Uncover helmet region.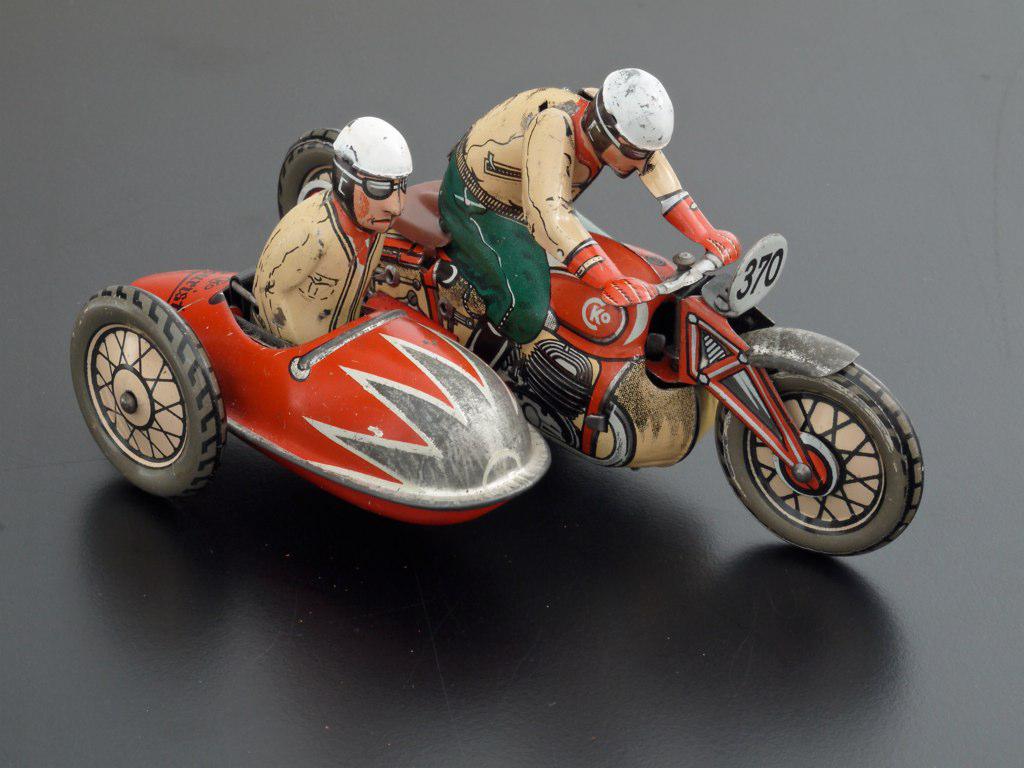
Uncovered: <box>326,117,414,240</box>.
